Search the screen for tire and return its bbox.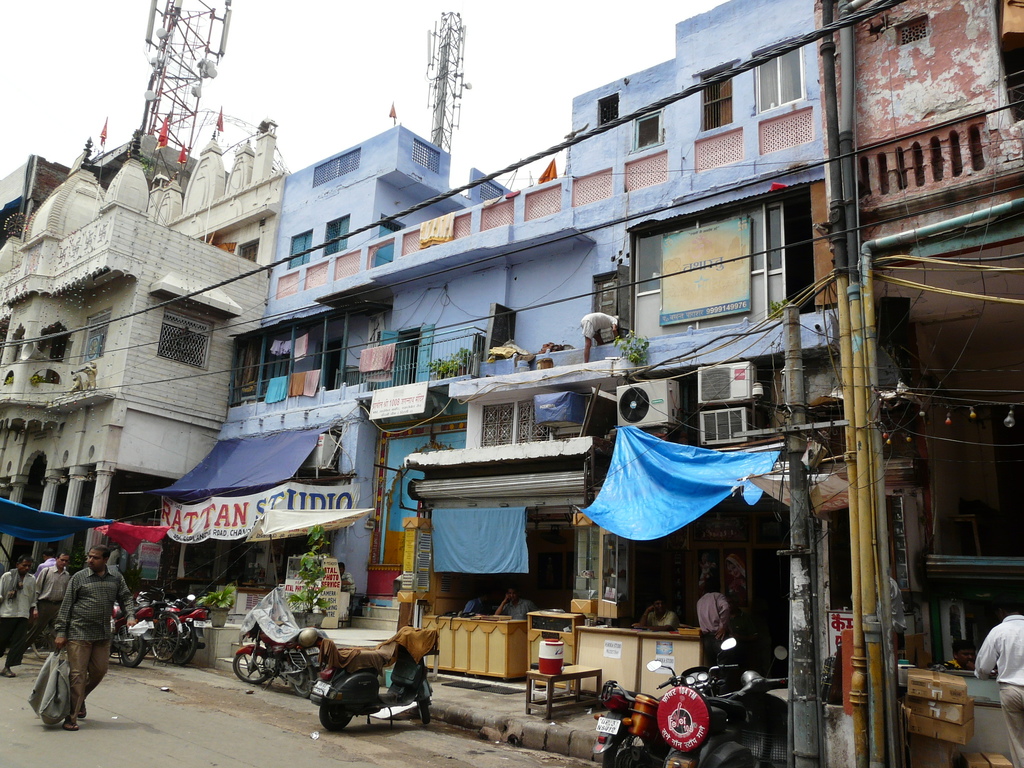
Found: pyautogui.locateOnScreen(155, 628, 181, 659).
